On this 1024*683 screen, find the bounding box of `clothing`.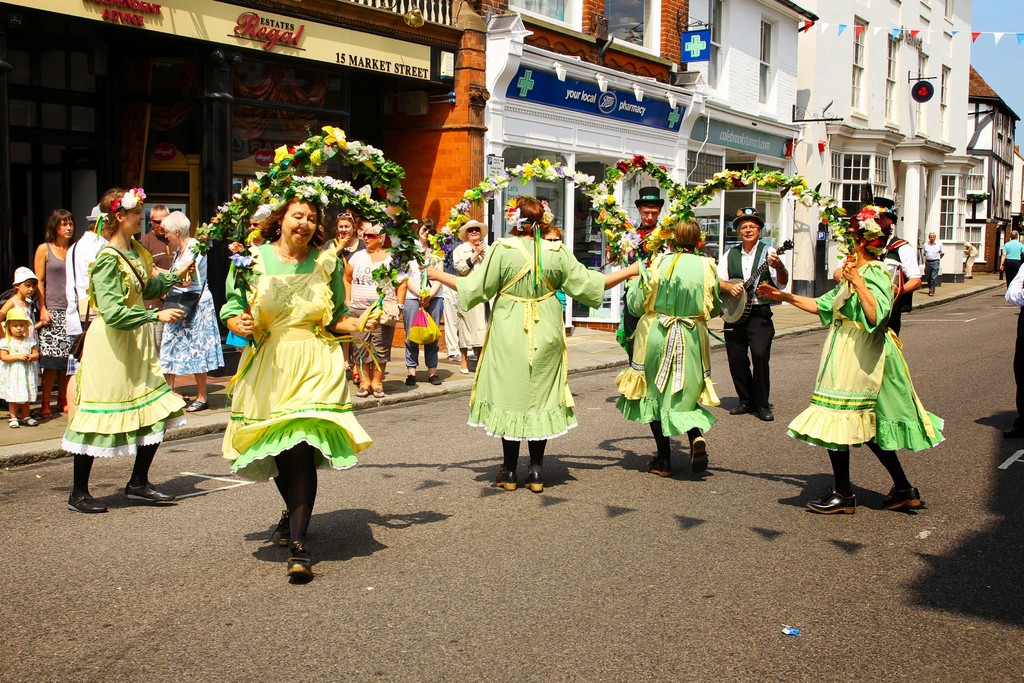
Bounding box: x1=1002, y1=238, x2=1022, y2=287.
